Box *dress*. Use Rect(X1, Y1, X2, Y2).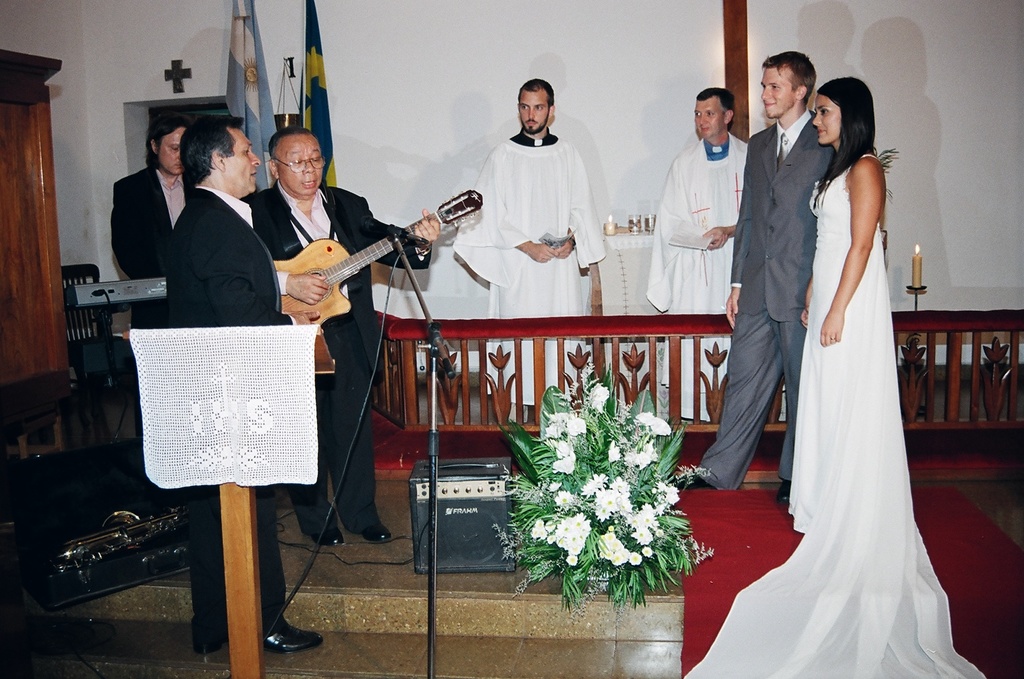
Rect(451, 137, 605, 406).
